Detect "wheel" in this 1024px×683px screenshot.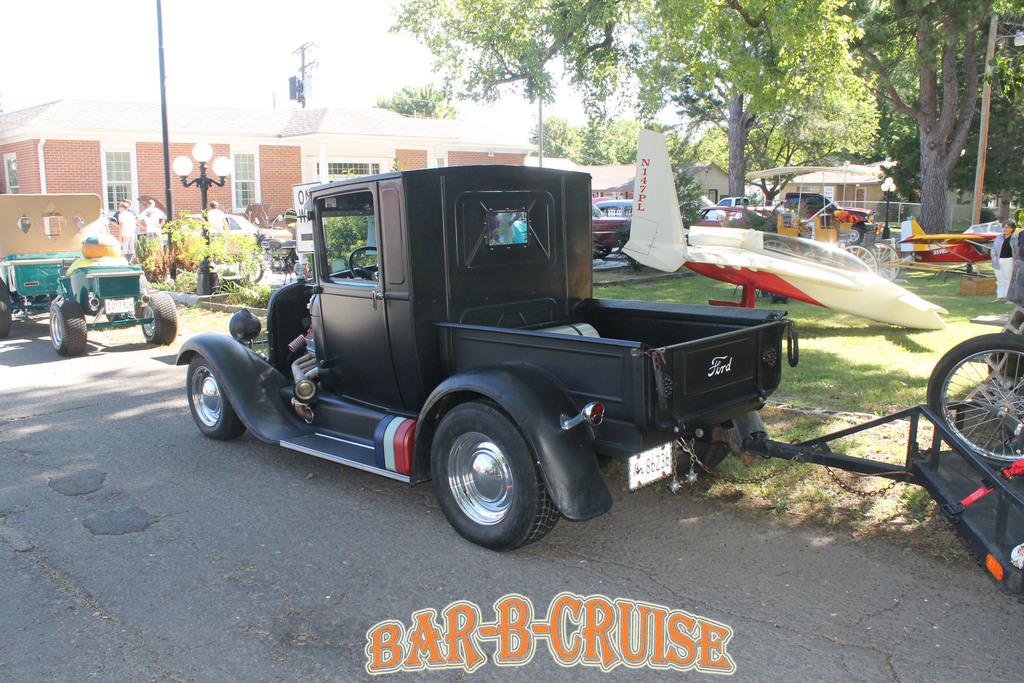
Detection: <bbox>761, 240, 794, 252</bbox>.
